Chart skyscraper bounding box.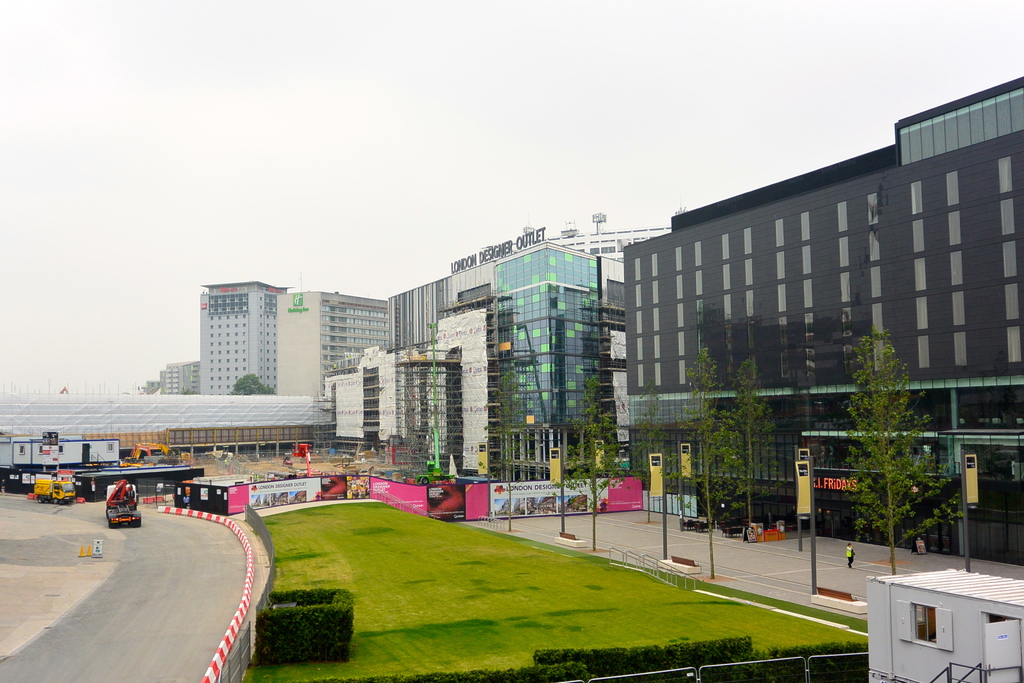
Charted: pyautogui.locateOnScreen(269, 288, 420, 405).
